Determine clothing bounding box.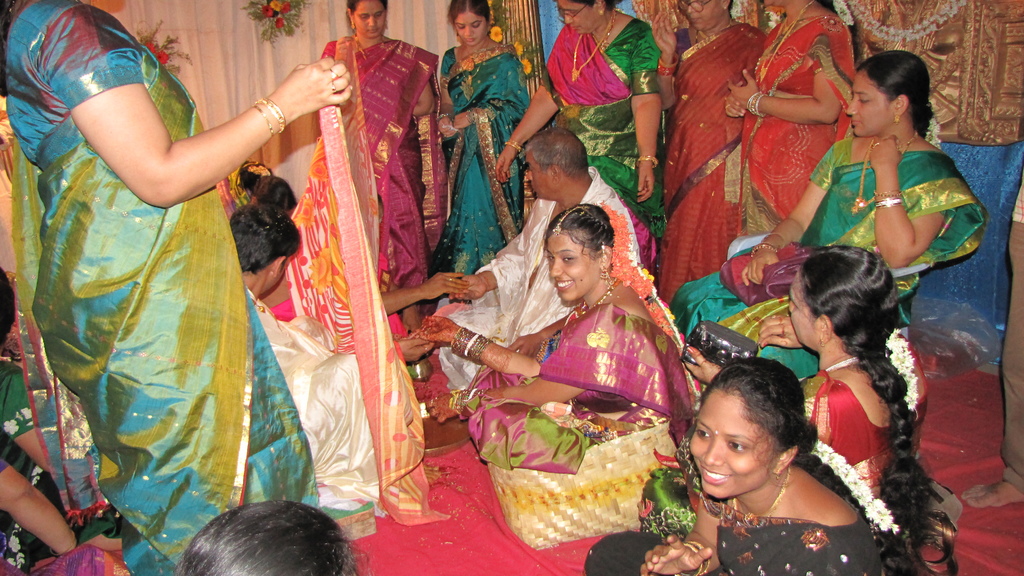
Determined: (534,10,662,214).
